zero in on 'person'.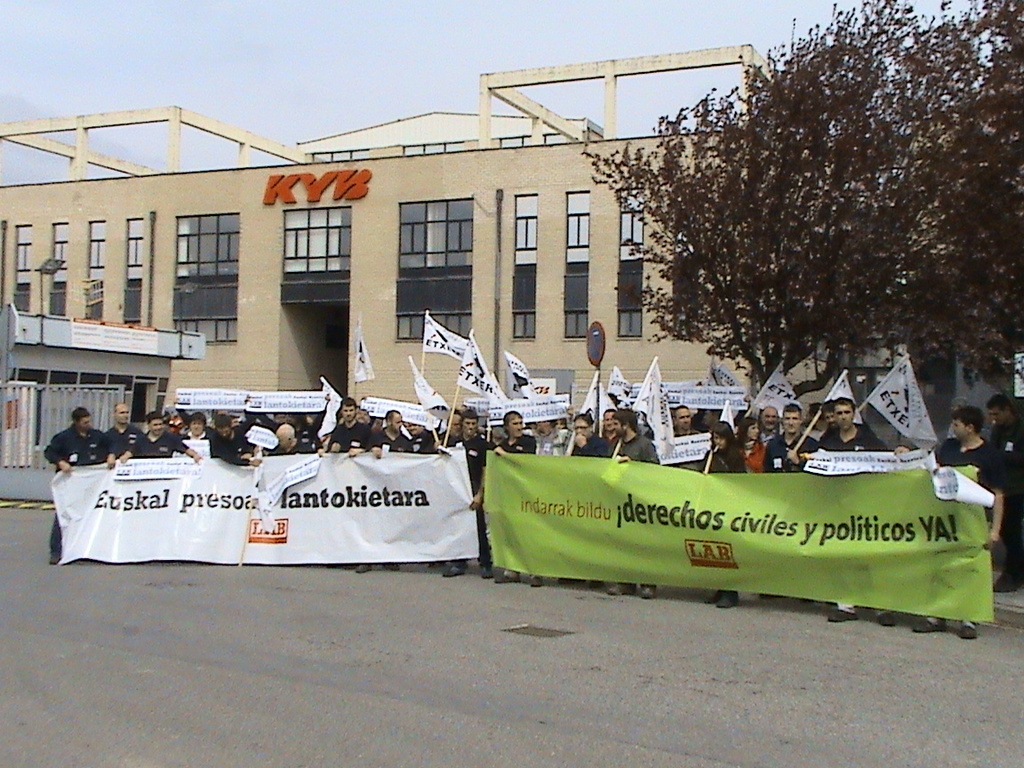
Zeroed in: [180,411,237,463].
